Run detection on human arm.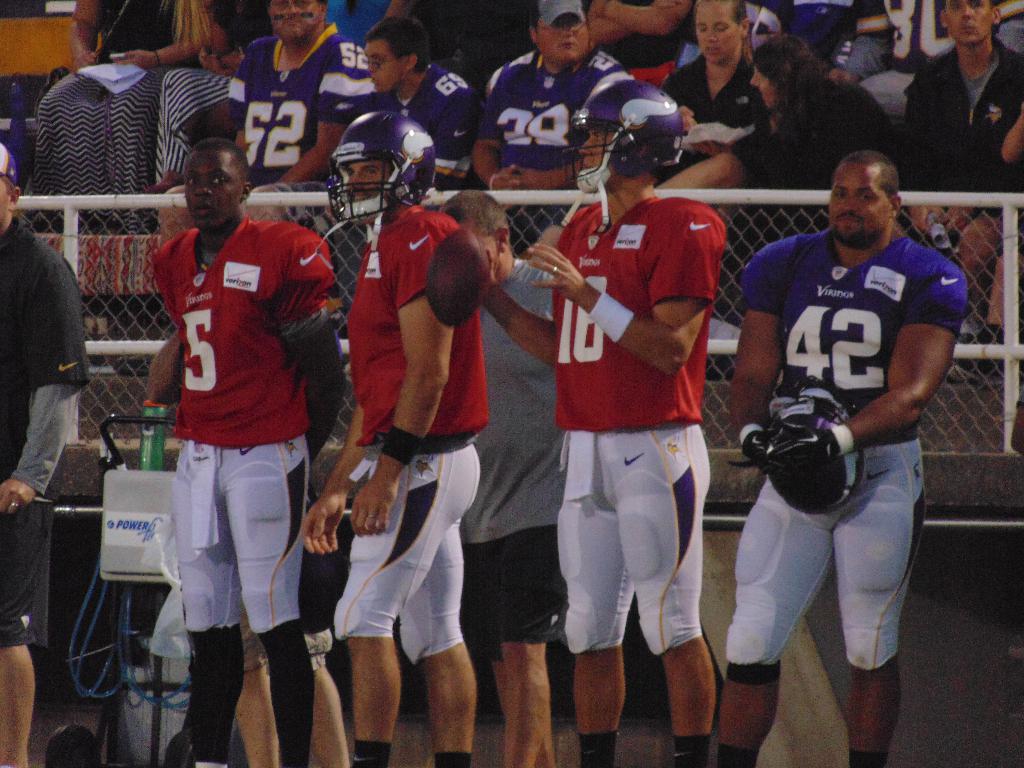
Result: 115:0:207:69.
